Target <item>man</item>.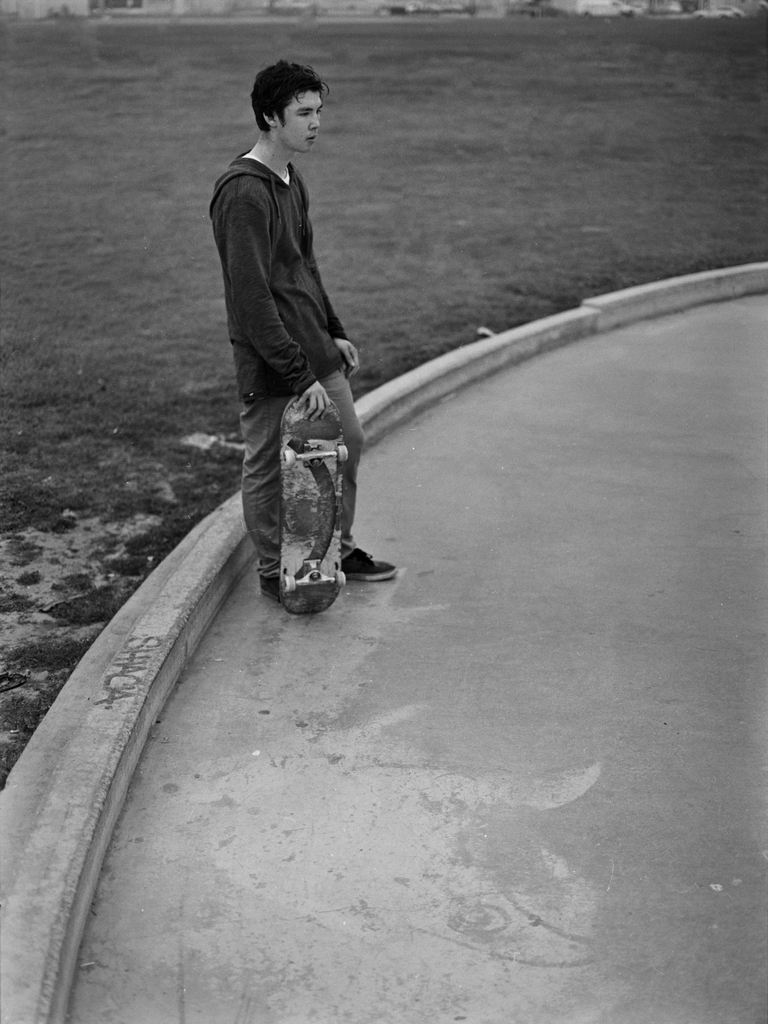
Target region: 206 57 388 634.
